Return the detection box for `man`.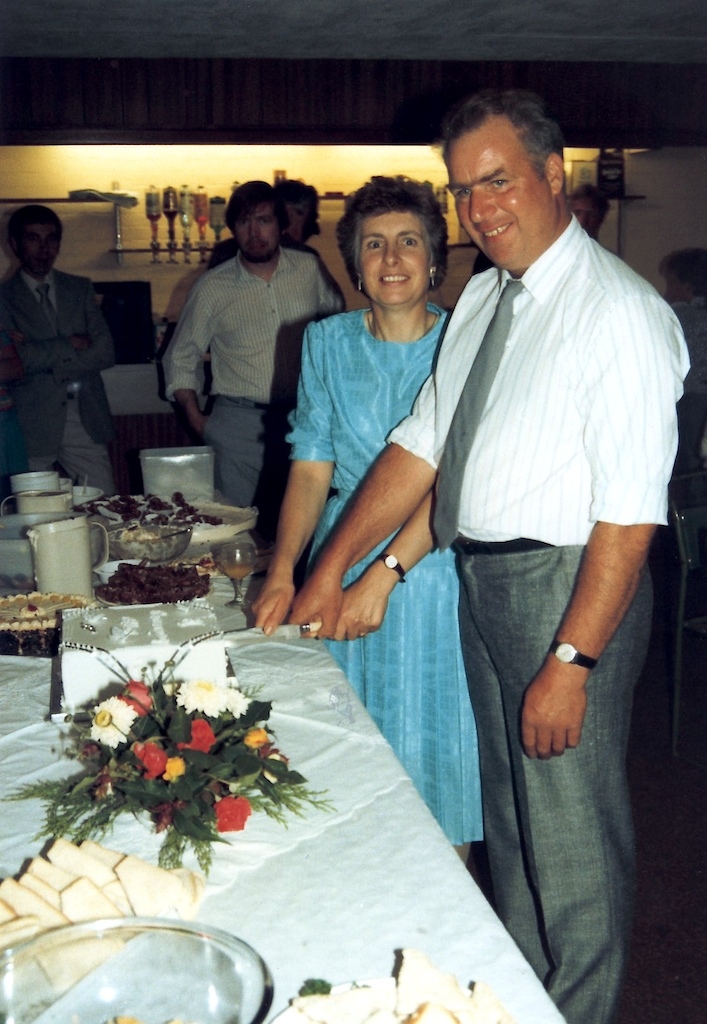
(158, 185, 351, 540).
